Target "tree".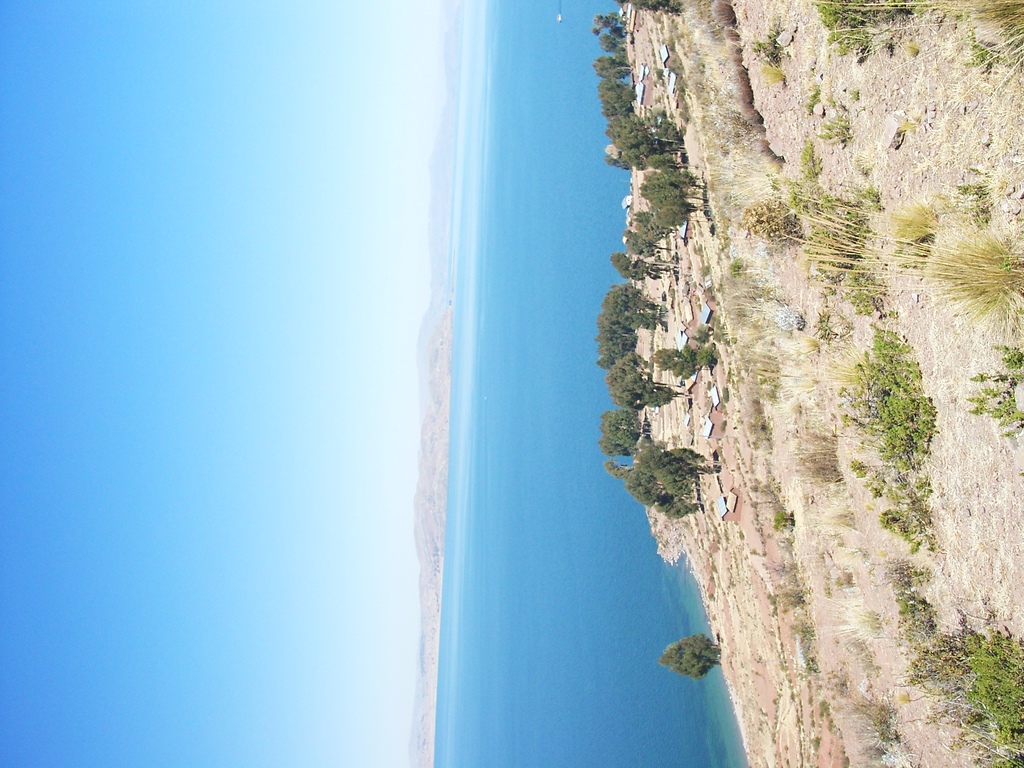
Target region: [x1=656, y1=628, x2=724, y2=678].
